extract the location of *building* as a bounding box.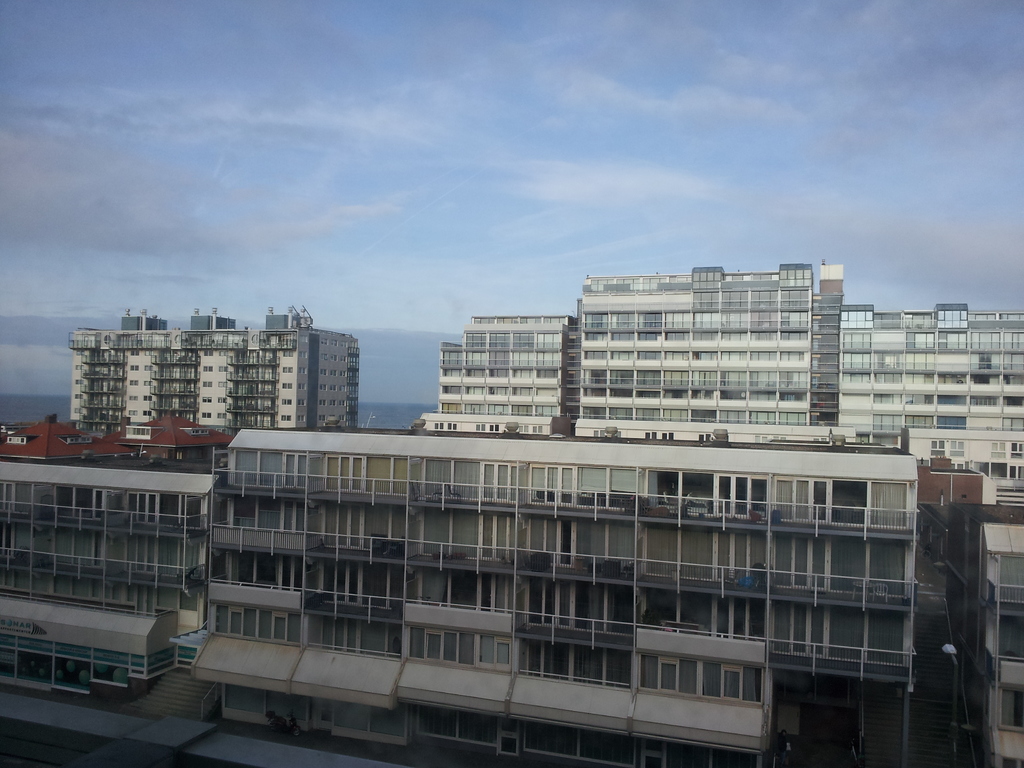
{"x1": 419, "y1": 296, "x2": 570, "y2": 440}.
